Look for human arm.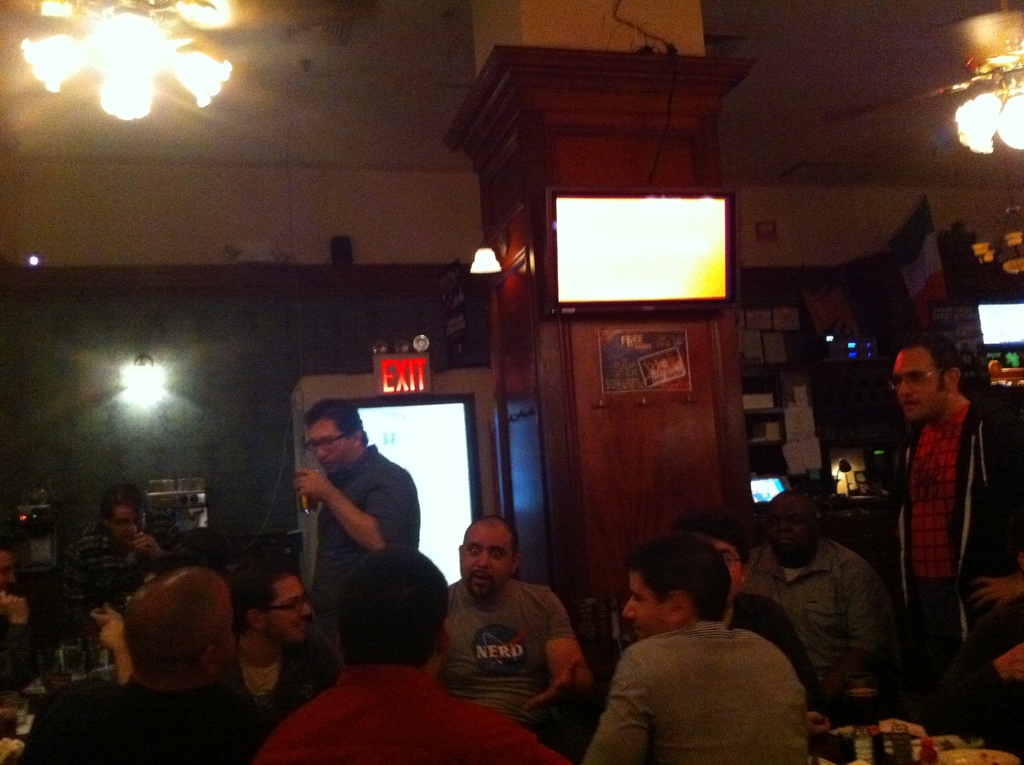
Found: bbox=(504, 720, 579, 764).
